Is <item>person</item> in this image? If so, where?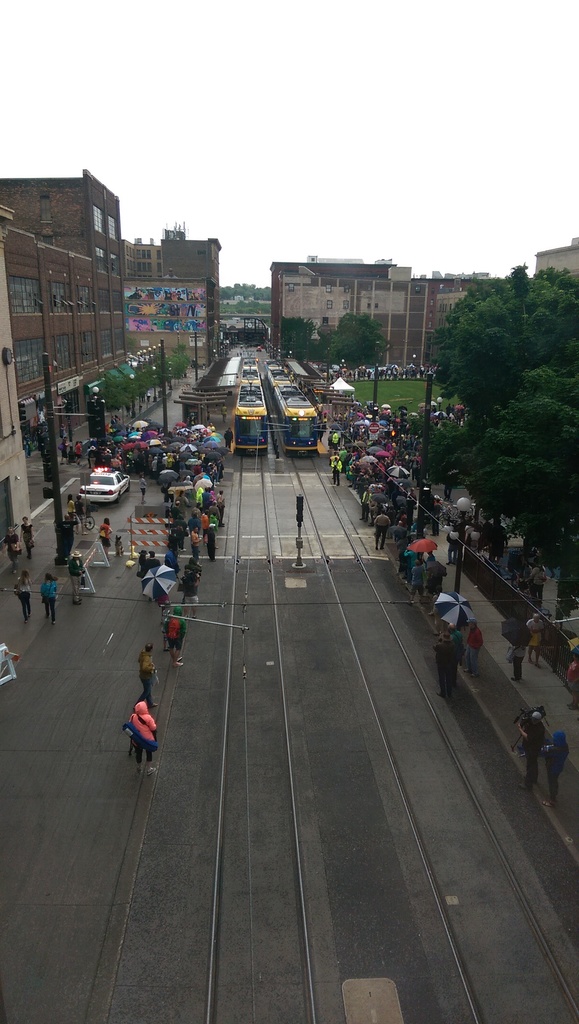
Yes, at [x1=489, y1=515, x2=510, y2=562].
